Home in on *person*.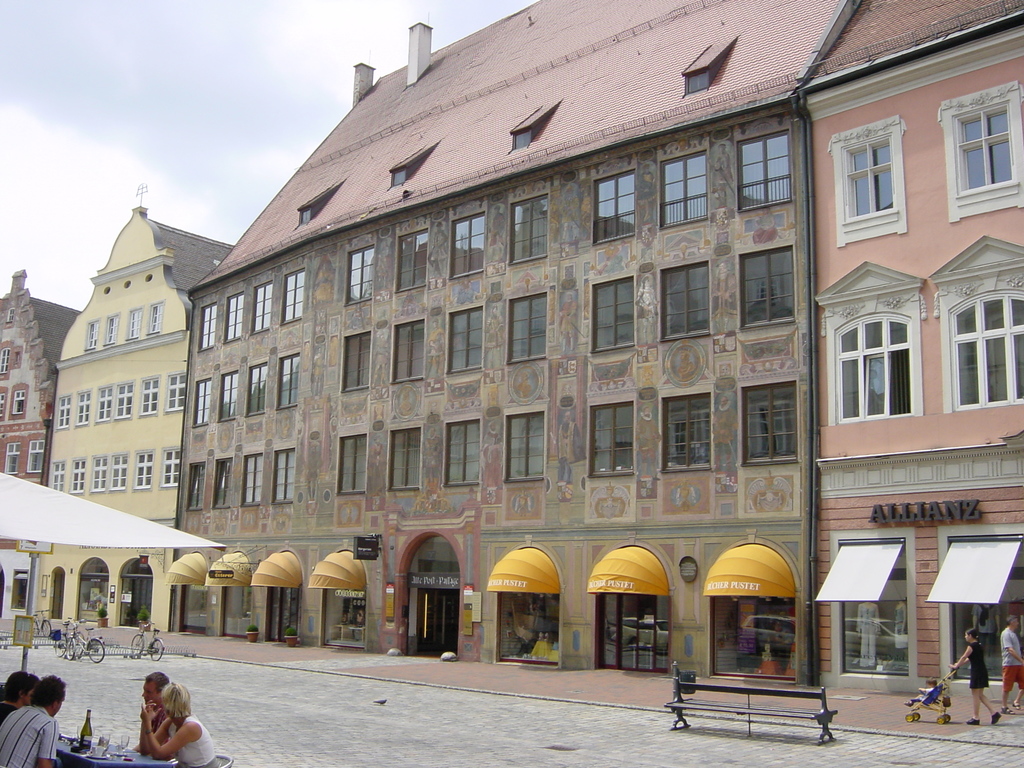
Homed in at 906/675/936/706.
